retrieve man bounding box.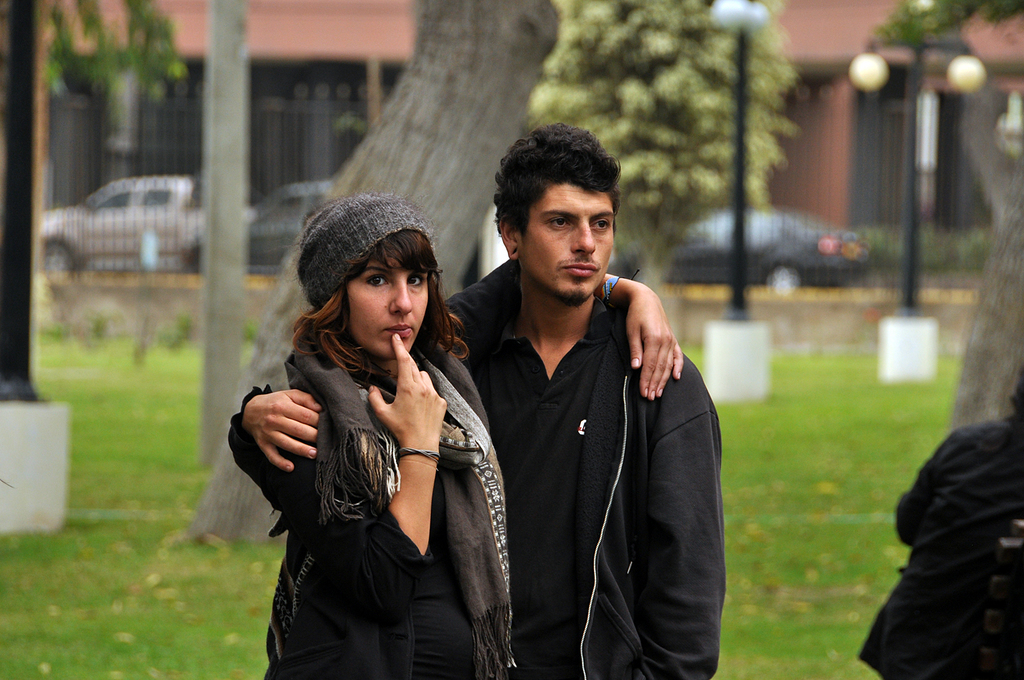
Bounding box: <box>225,115,725,679</box>.
